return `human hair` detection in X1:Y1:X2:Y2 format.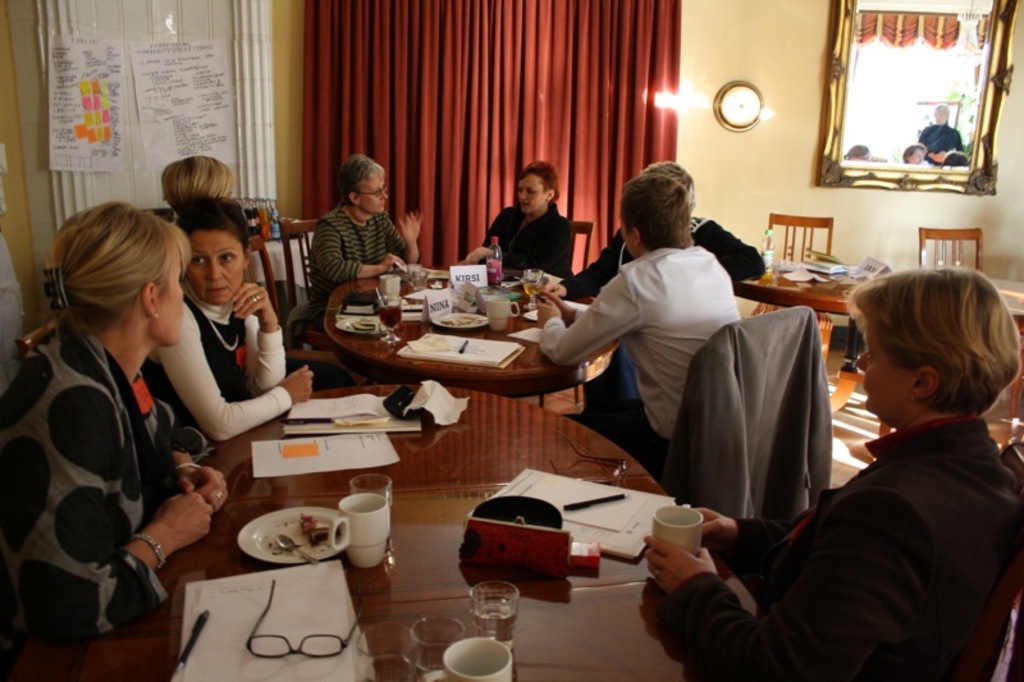
643:157:696:209.
